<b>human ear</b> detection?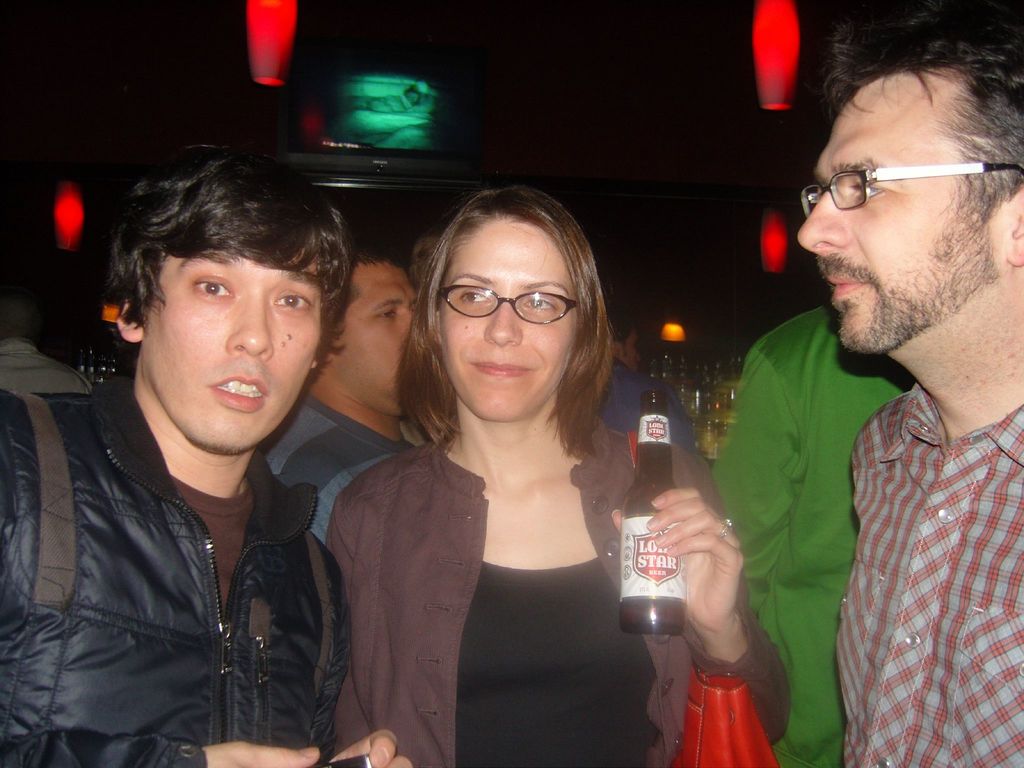
crop(115, 297, 143, 342)
